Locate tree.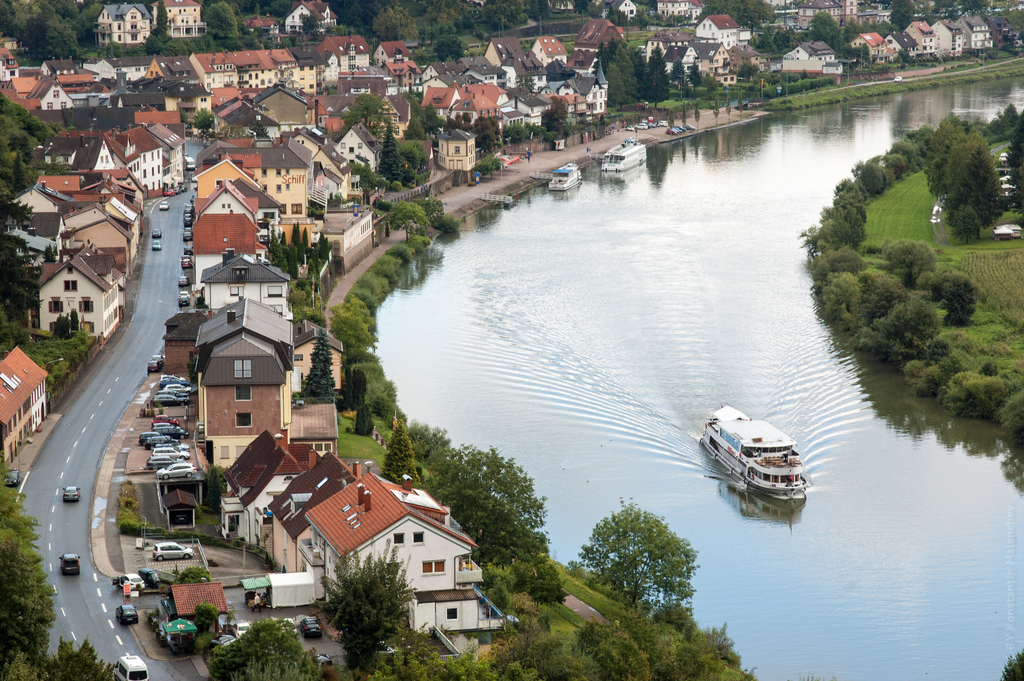
Bounding box: [10,0,44,47].
